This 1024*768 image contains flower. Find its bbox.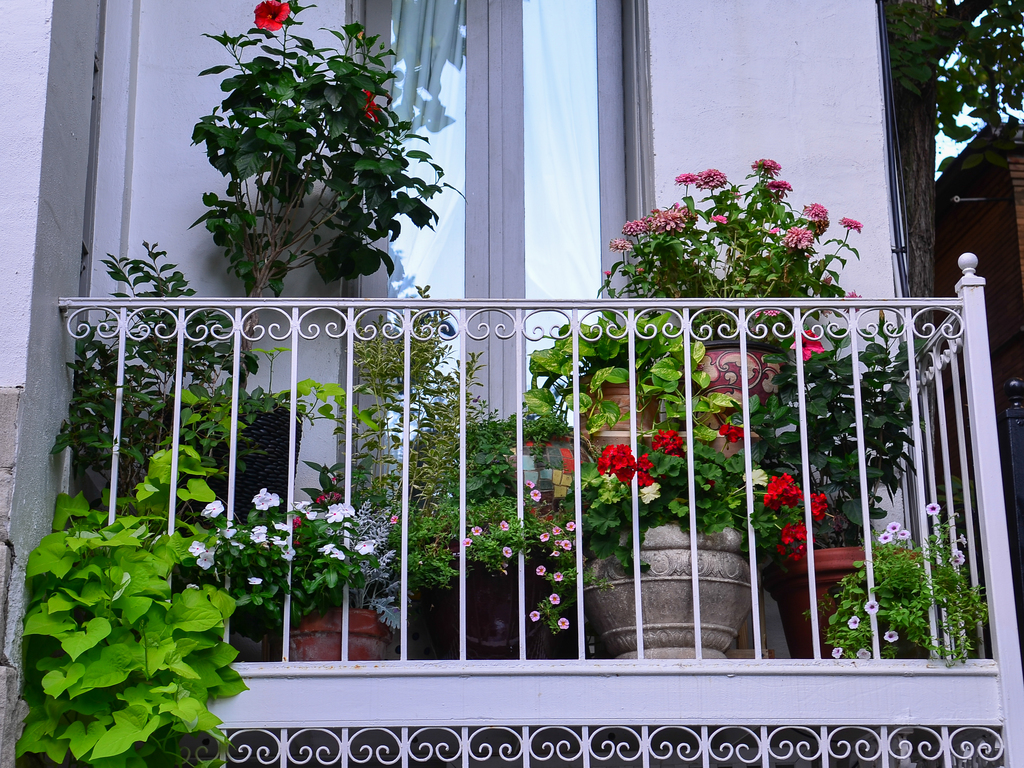
<box>195,541,223,571</box>.
